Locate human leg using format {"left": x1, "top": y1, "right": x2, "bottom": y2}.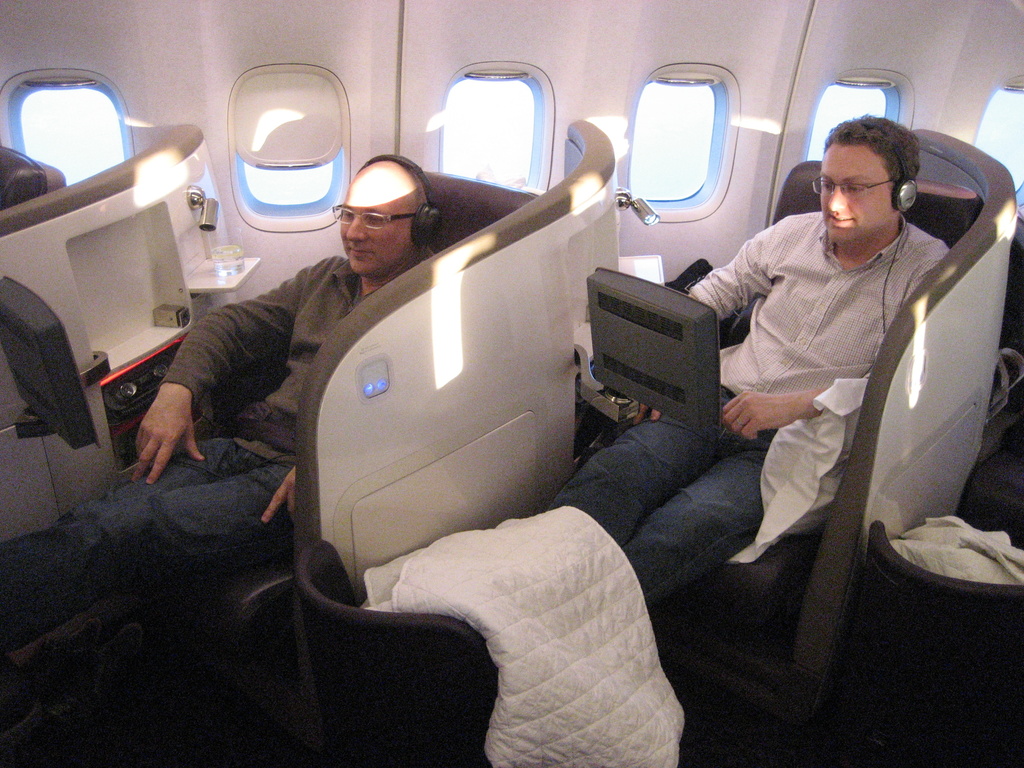
{"left": 535, "top": 358, "right": 747, "bottom": 546}.
